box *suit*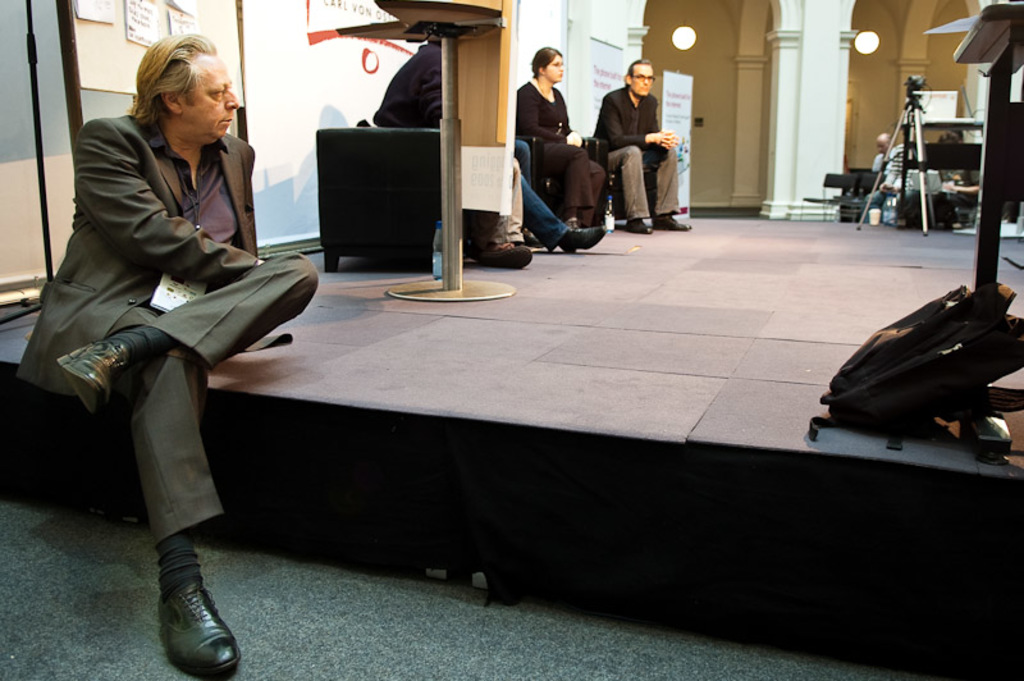
bbox(17, 108, 252, 392)
